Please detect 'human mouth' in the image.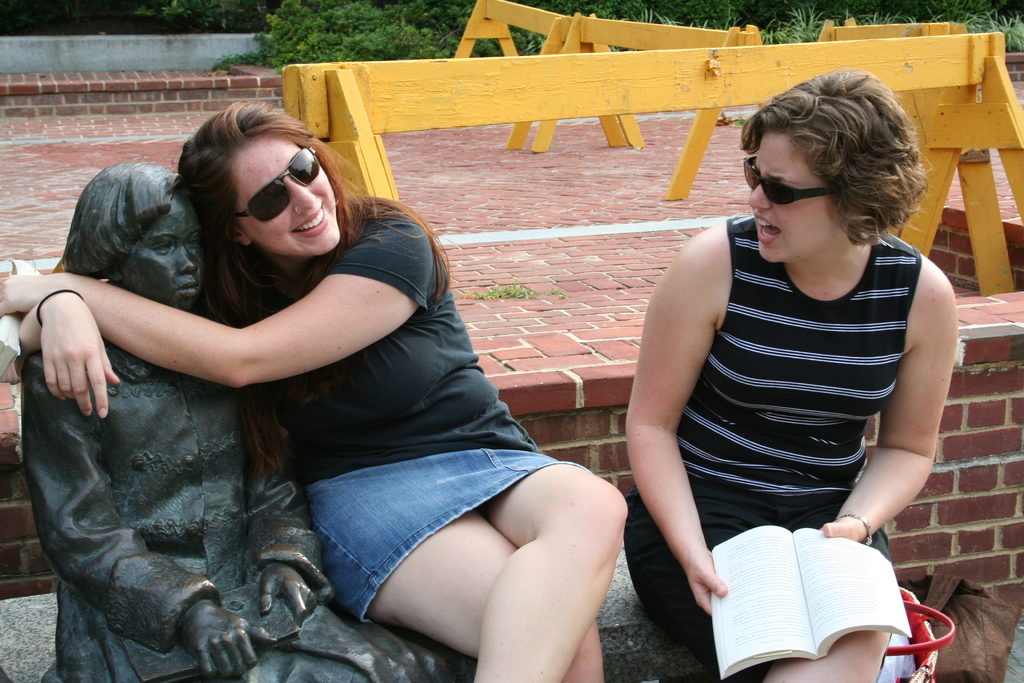
[left=173, top=280, right=197, bottom=300].
